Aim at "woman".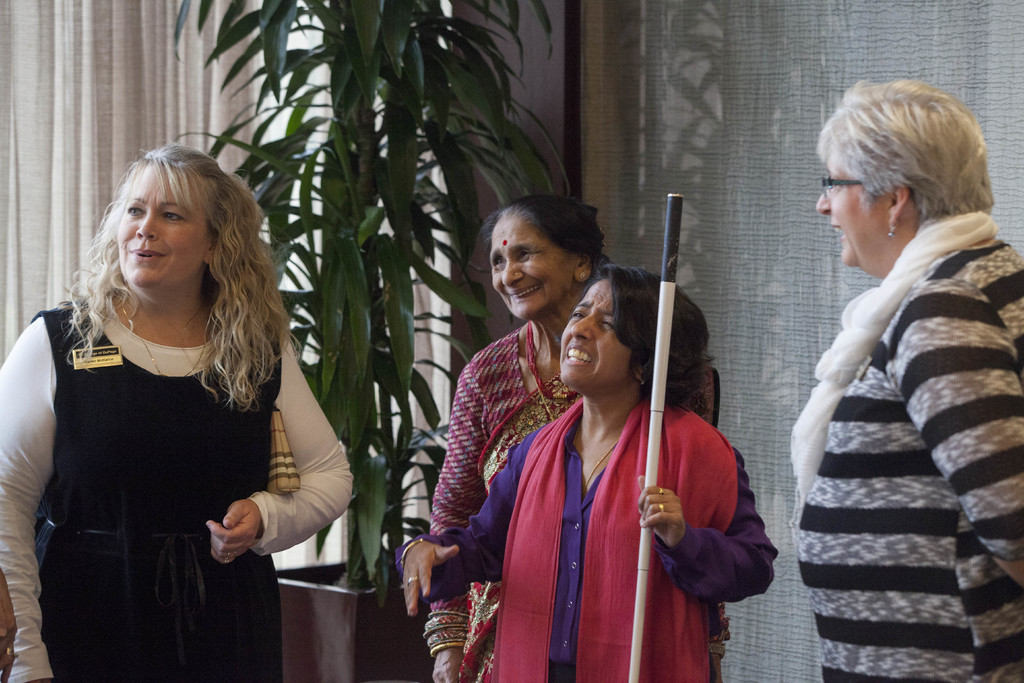
Aimed at x1=792 y1=78 x2=1023 y2=682.
